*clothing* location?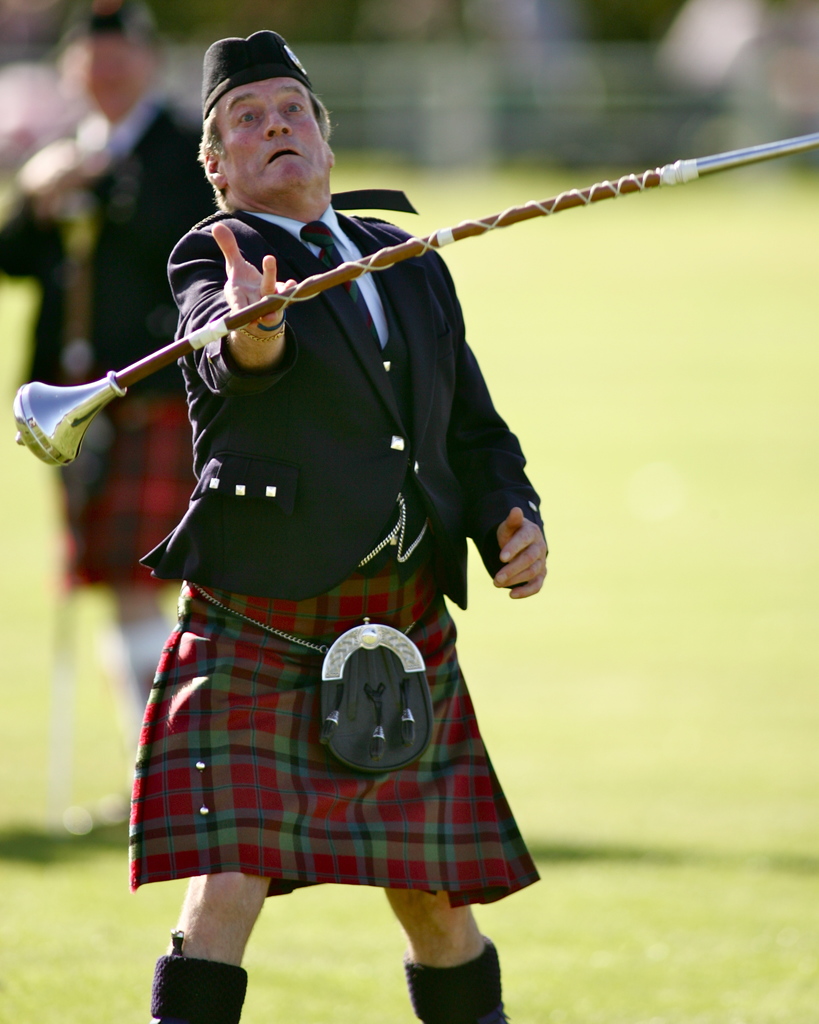
[120, 176, 532, 906]
